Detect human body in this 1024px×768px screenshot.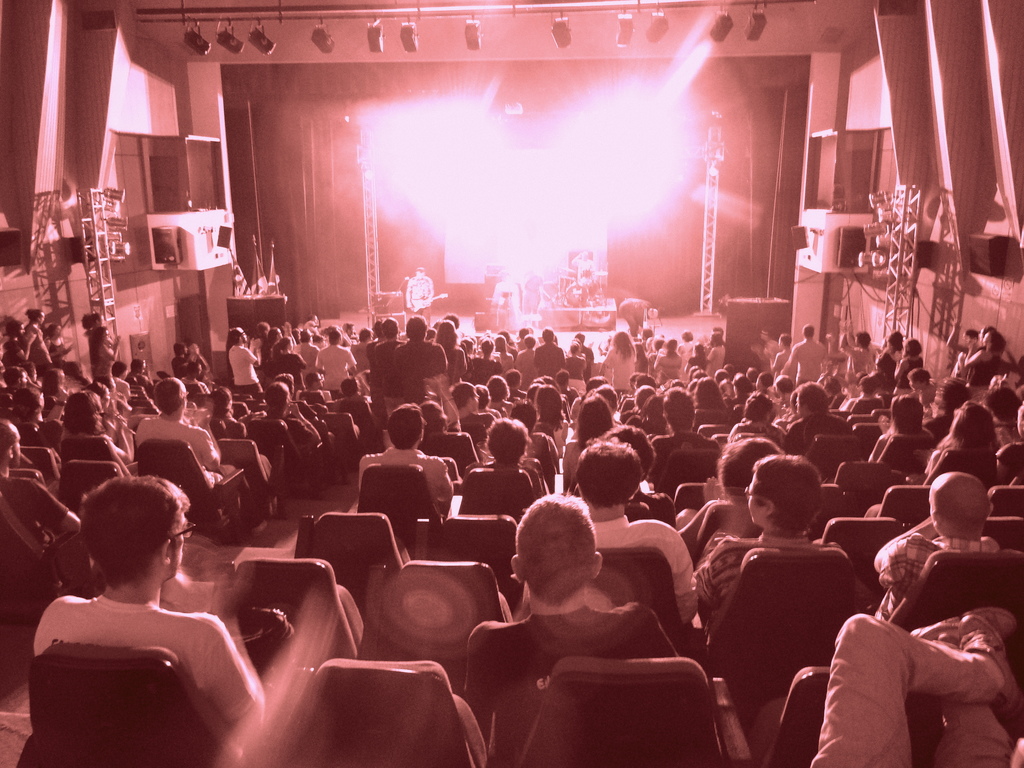
Detection: bbox=(927, 378, 968, 439).
